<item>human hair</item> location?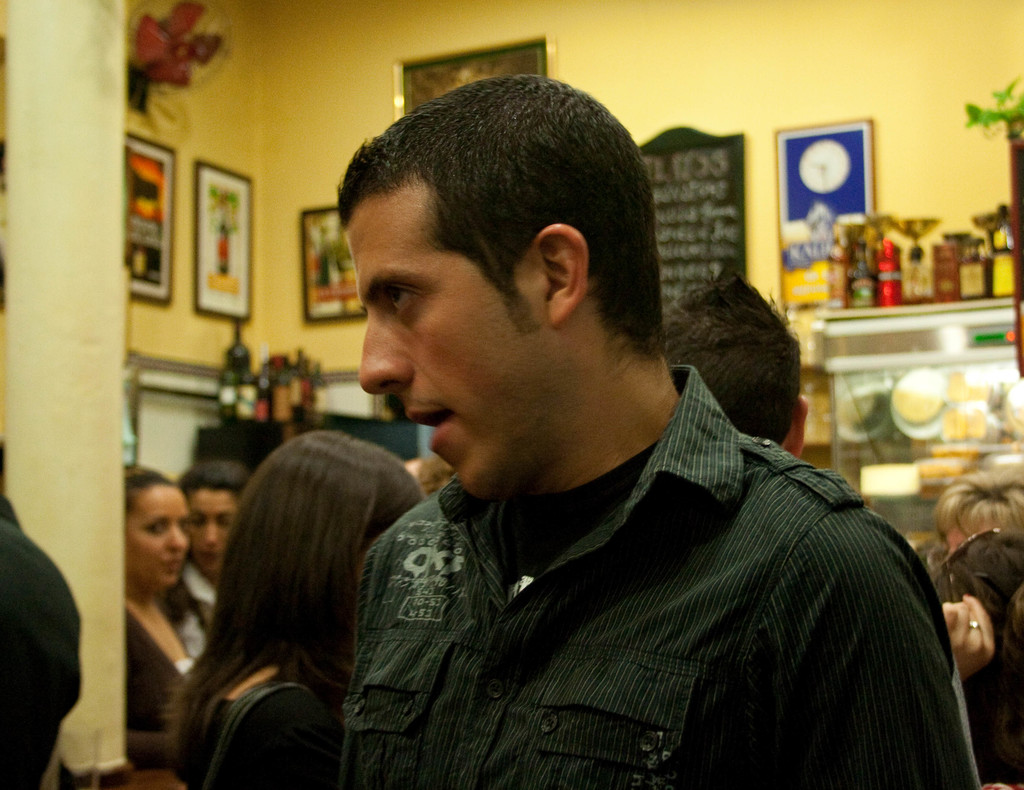
region(660, 267, 803, 448)
